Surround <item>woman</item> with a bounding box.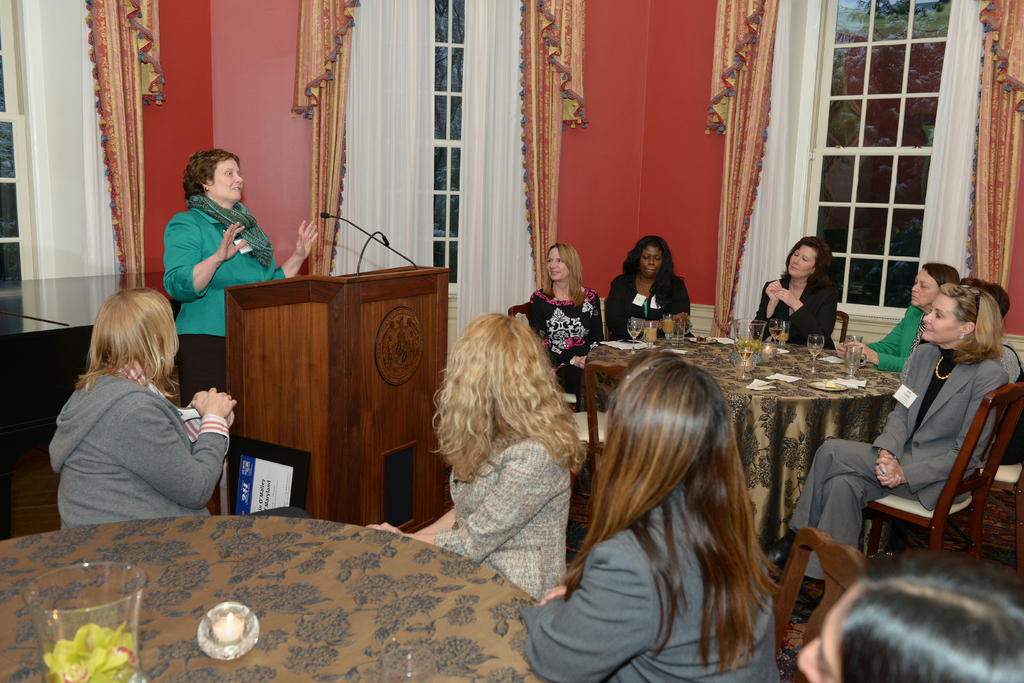
bbox=[753, 233, 844, 349].
